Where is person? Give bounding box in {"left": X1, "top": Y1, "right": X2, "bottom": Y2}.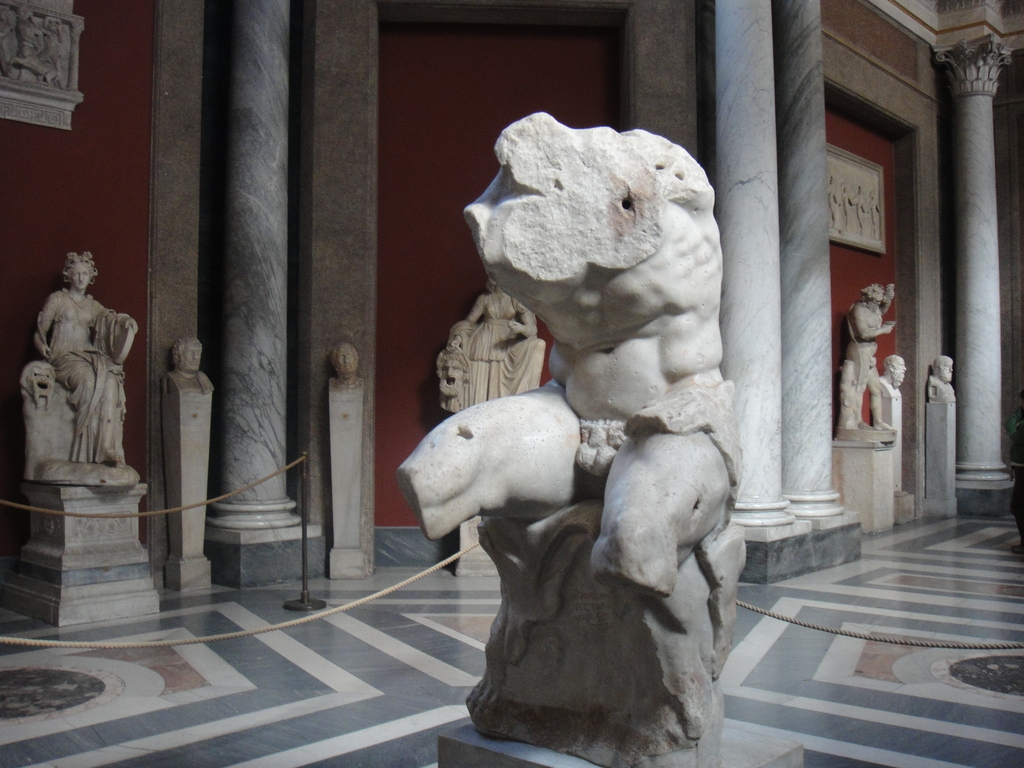
{"left": 880, "top": 353, "right": 906, "bottom": 389}.
